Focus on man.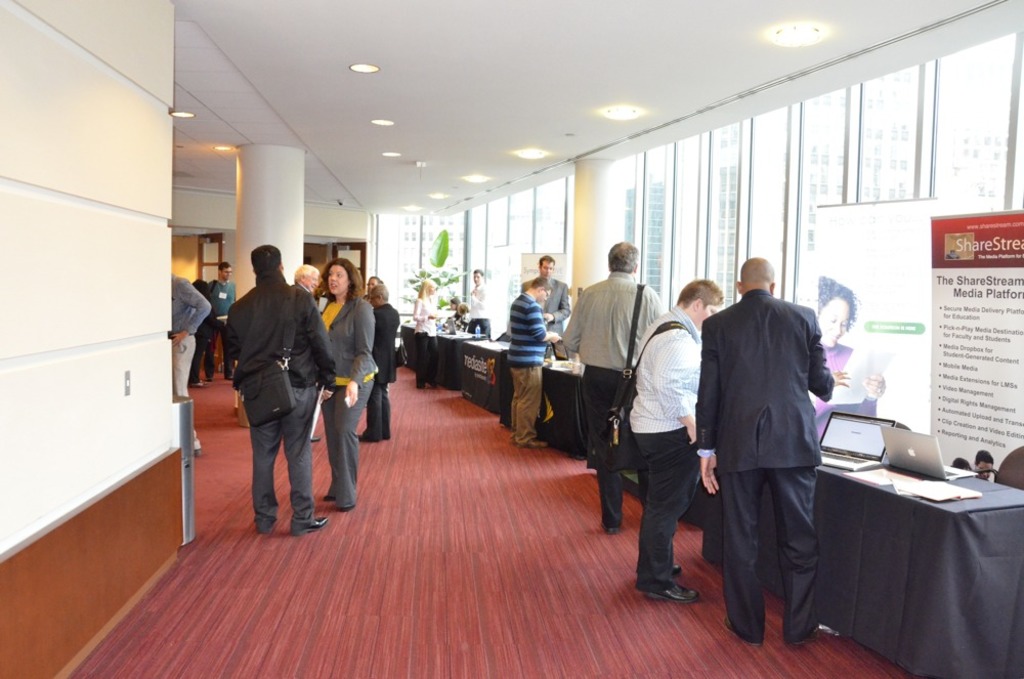
Focused at <bbox>561, 240, 664, 529</bbox>.
